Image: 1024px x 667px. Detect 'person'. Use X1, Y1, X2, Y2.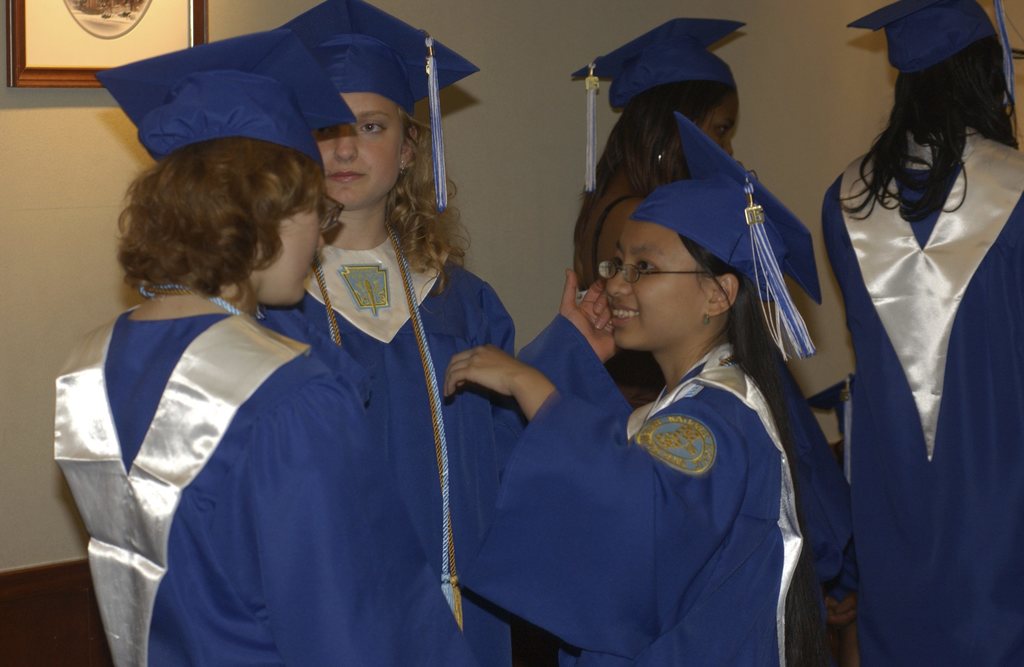
810, 0, 1023, 666.
